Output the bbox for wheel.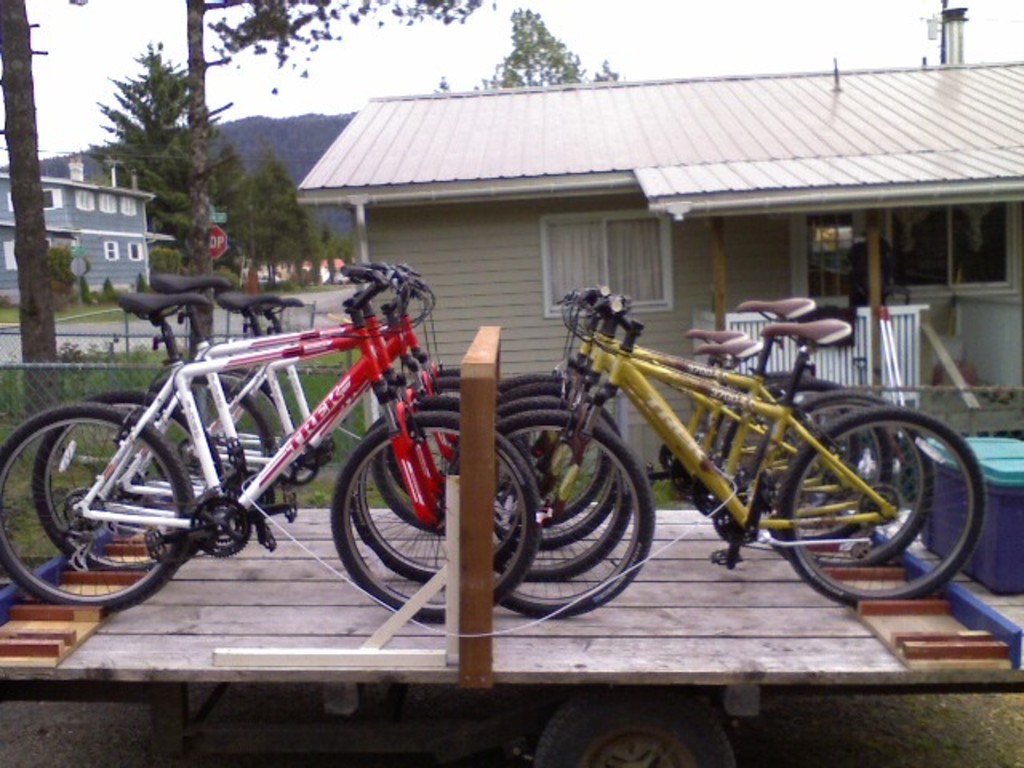
bbox=(142, 355, 299, 502).
